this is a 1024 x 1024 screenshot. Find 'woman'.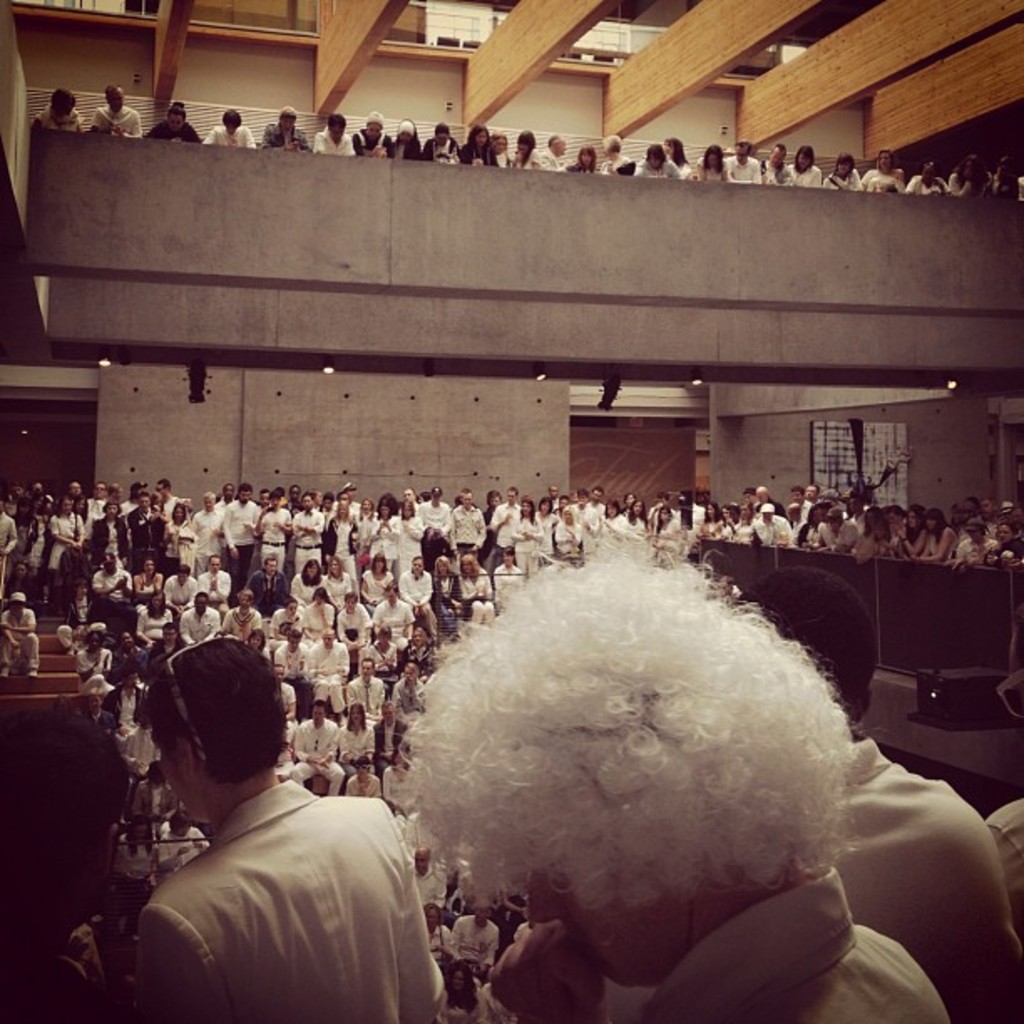
Bounding box: {"left": 1001, "top": 517, "right": 1012, "bottom": 562}.
